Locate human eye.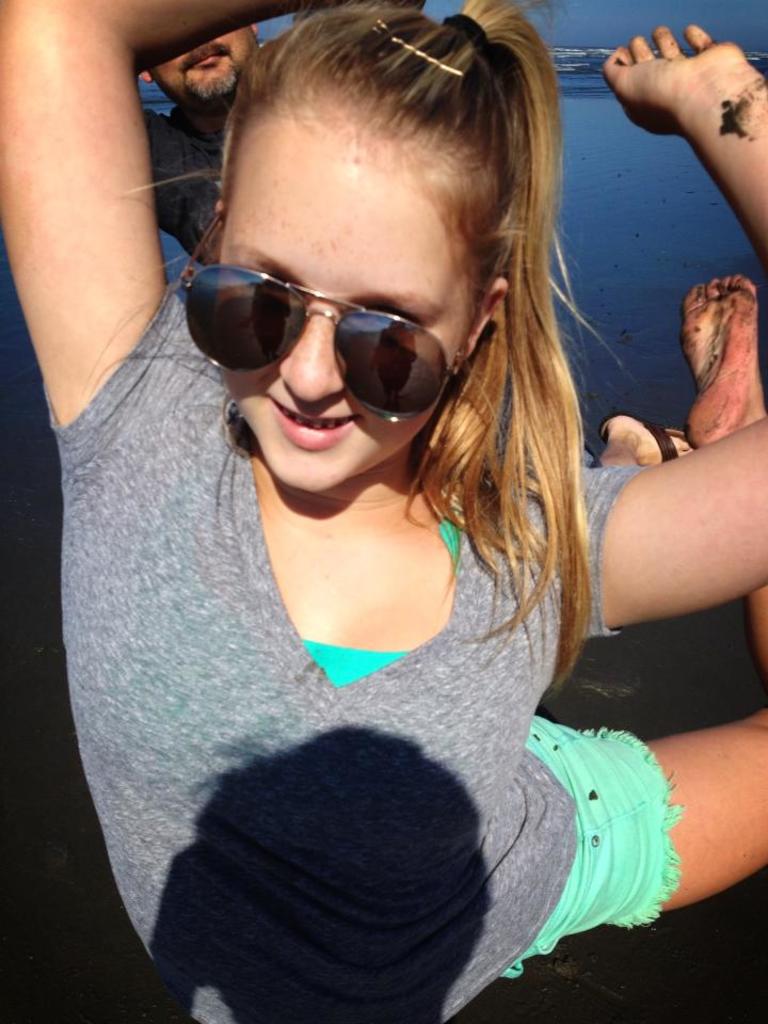
Bounding box: 364 301 420 339.
